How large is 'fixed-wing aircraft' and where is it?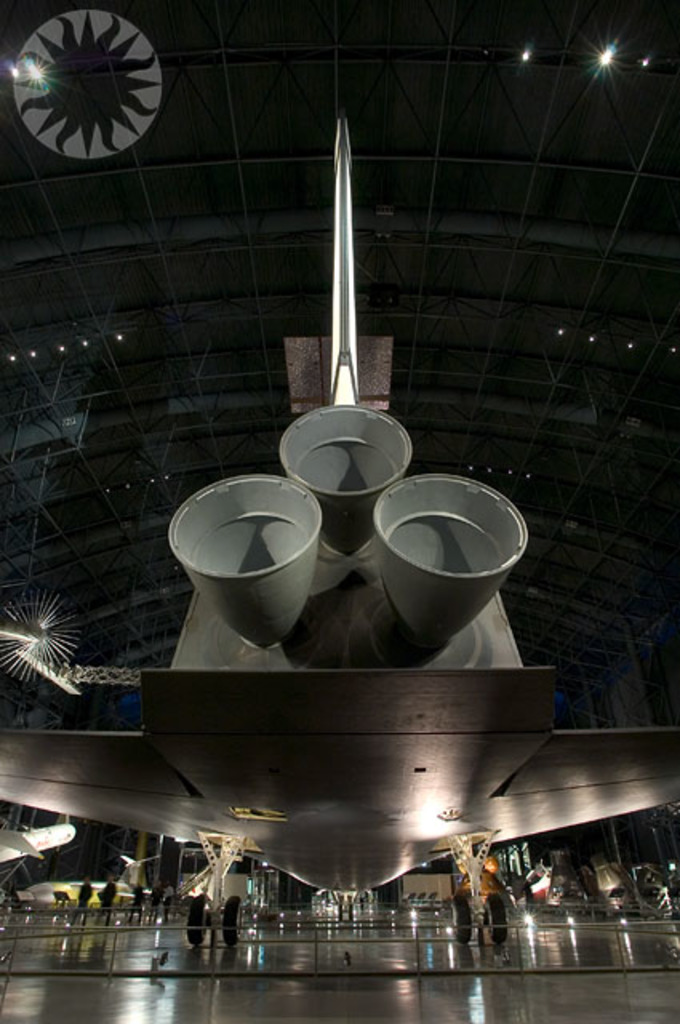
Bounding box: locate(0, 101, 678, 944).
